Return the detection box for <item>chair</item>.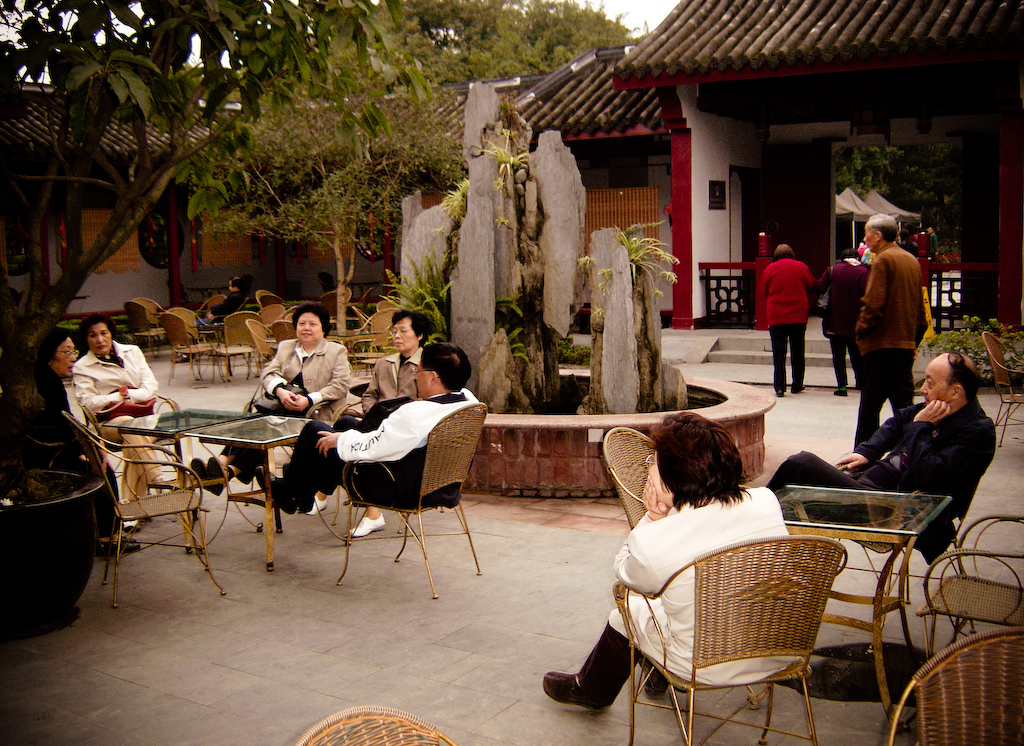
<bbox>613, 534, 850, 745</bbox>.
